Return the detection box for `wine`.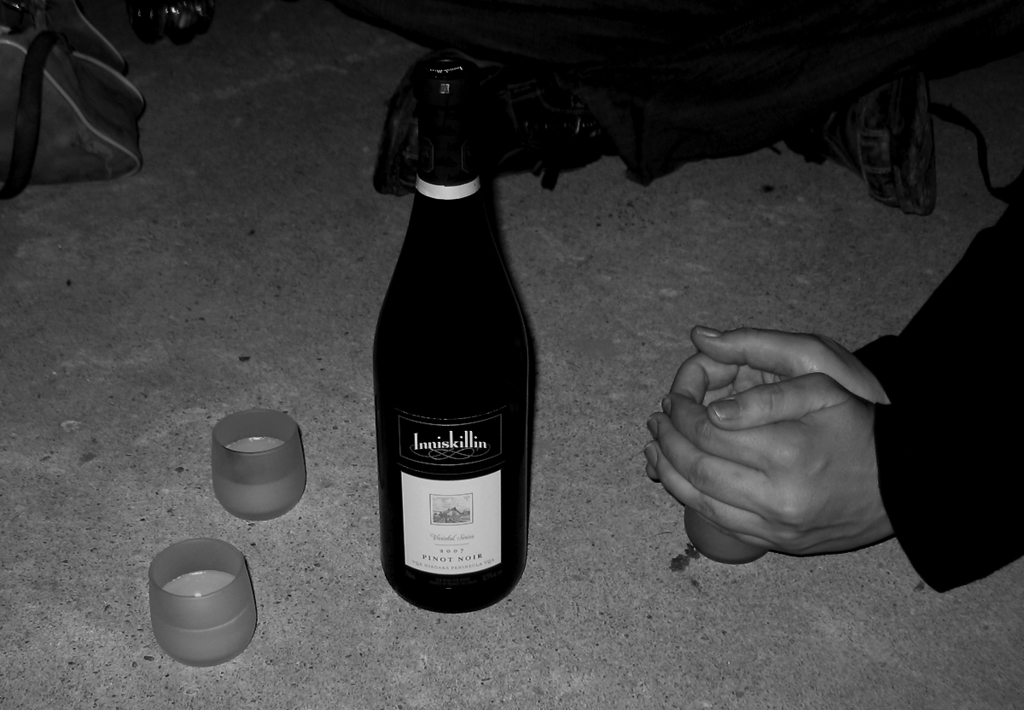
crop(375, 55, 536, 615).
